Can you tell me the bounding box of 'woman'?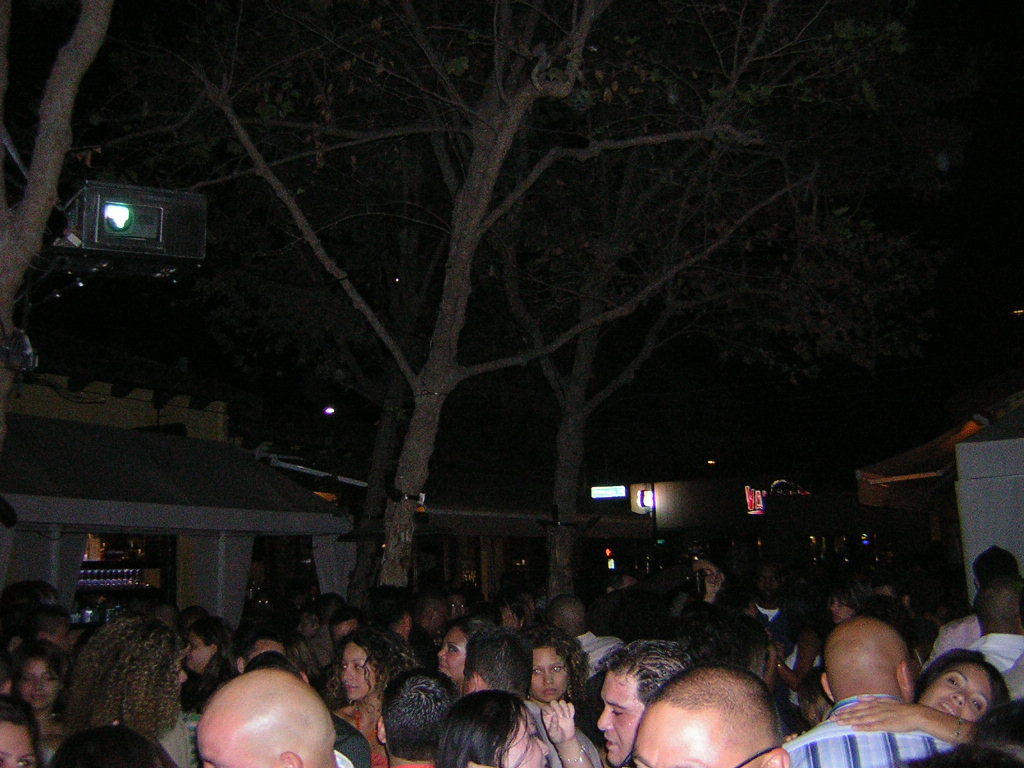
180/620/239/710.
